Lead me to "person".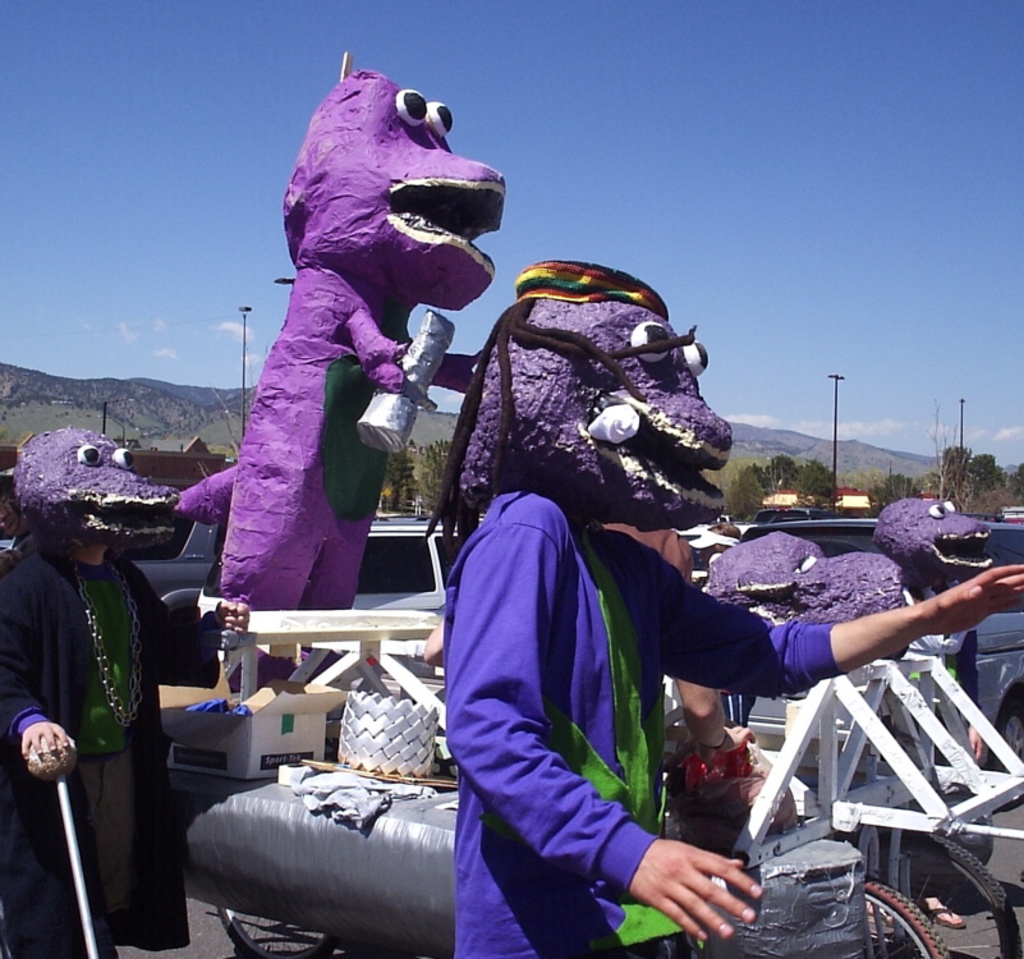
Lead to (x1=24, y1=423, x2=179, y2=947).
